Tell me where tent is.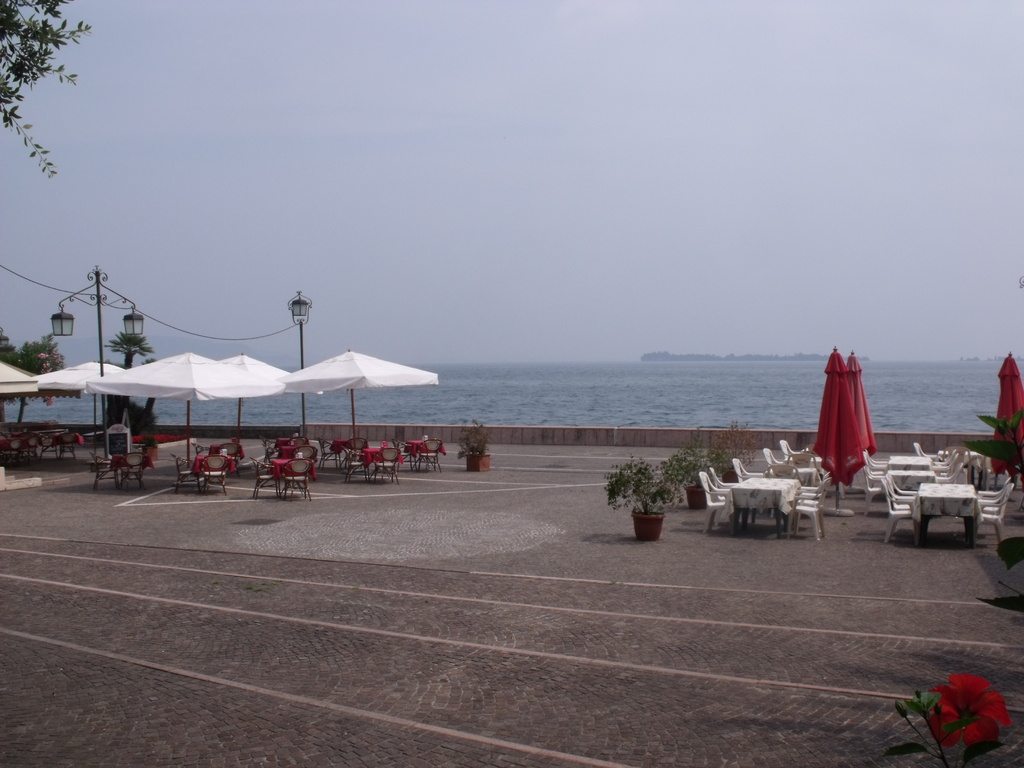
tent is at left=32, top=340, right=126, bottom=484.
